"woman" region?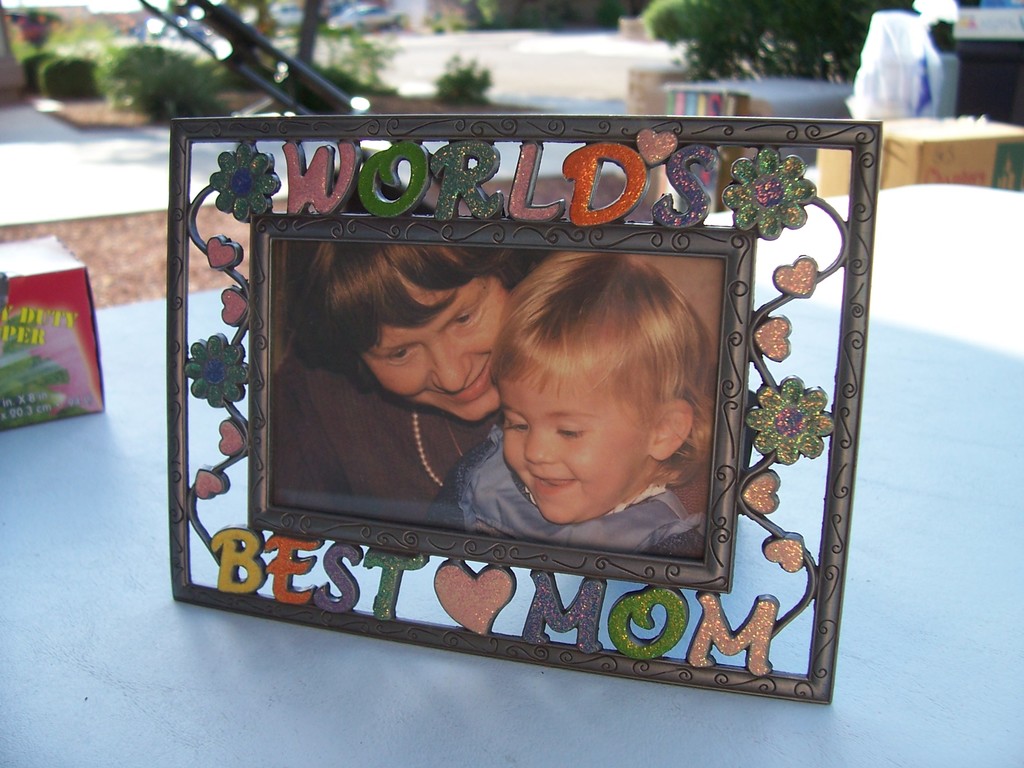
box(326, 232, 746, 593)
